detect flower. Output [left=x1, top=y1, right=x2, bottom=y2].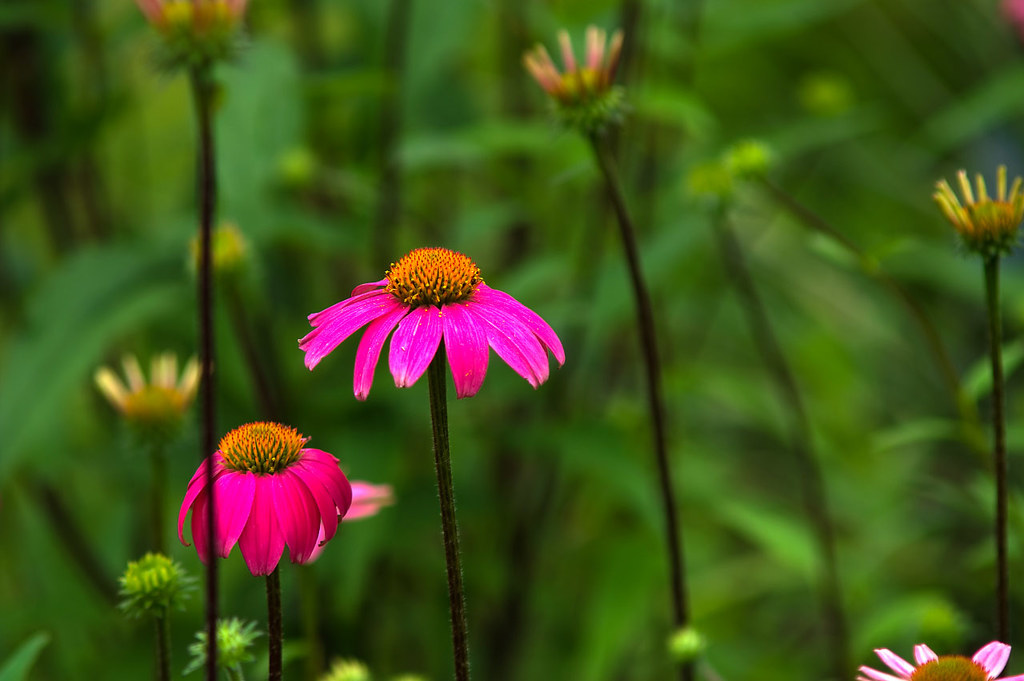
[left=294, top=242, right=554, bottom=399].
